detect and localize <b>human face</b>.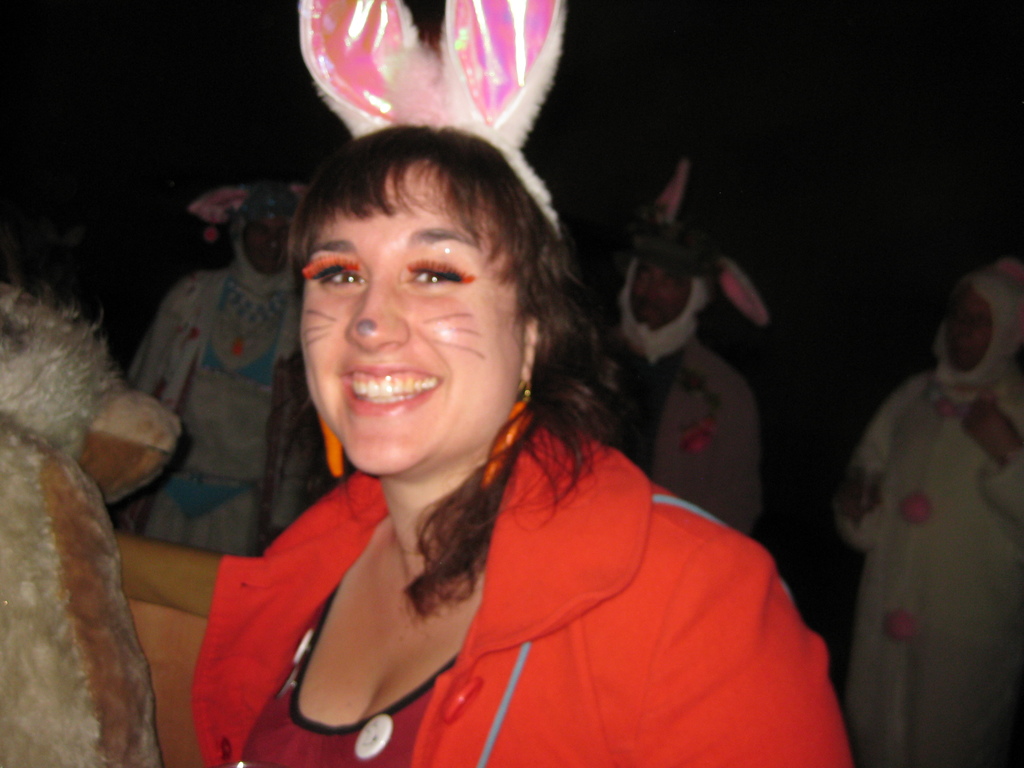
Localized at 241 212 293 273.
